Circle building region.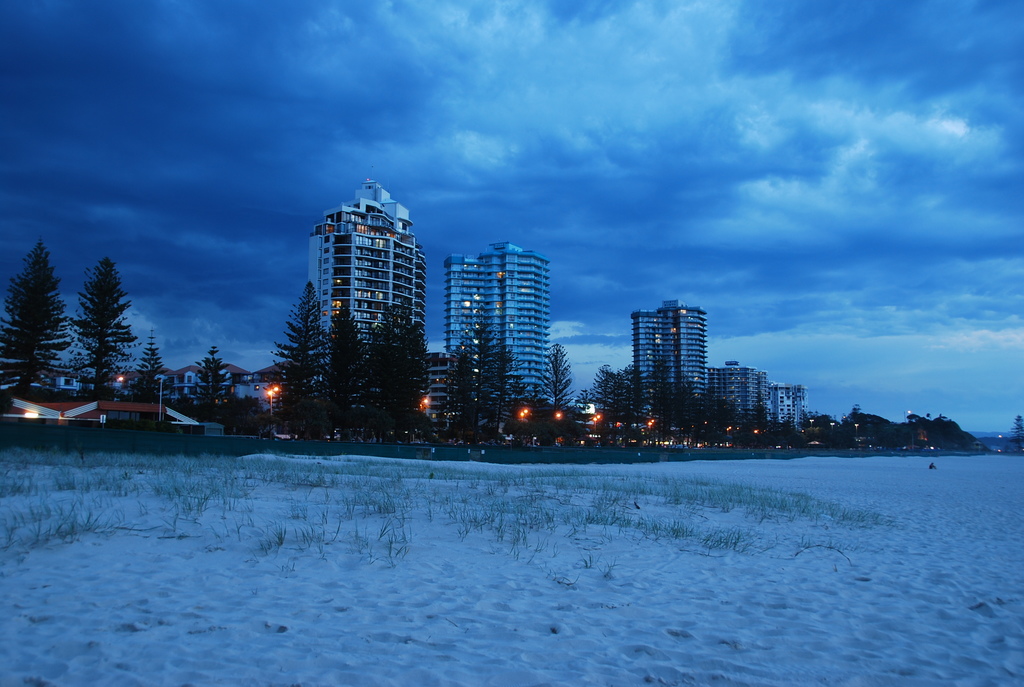
Region: 442,238,550,403.
